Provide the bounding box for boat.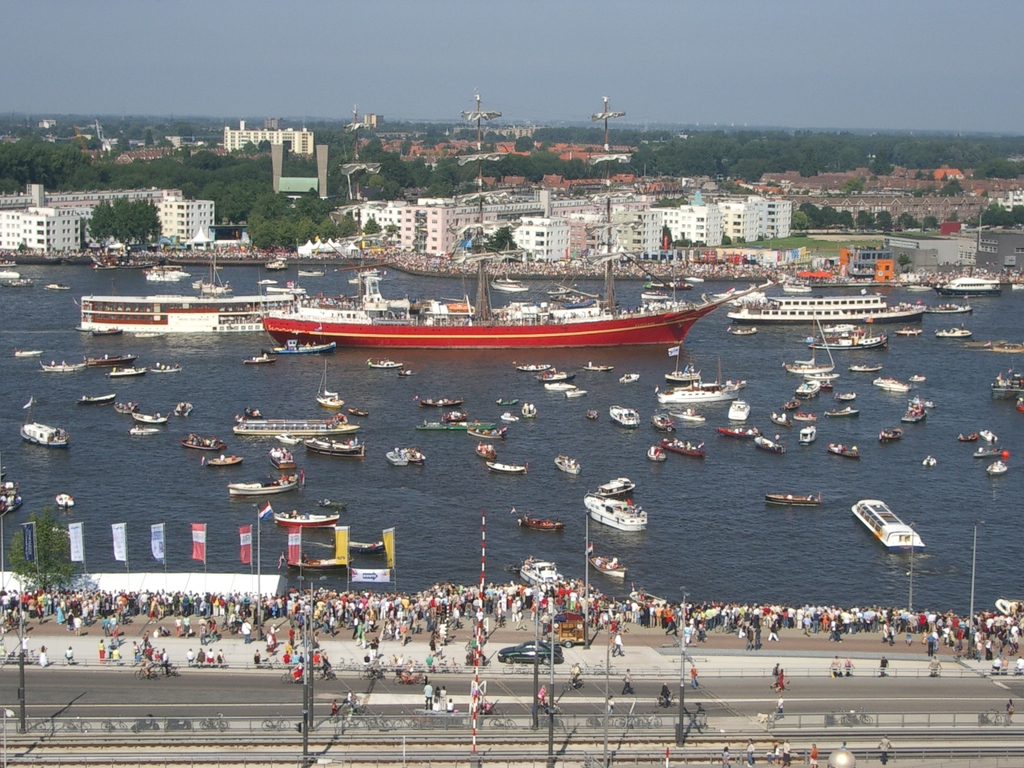
pyautogui.locateOnScreen(662, 436, 710, 458).
